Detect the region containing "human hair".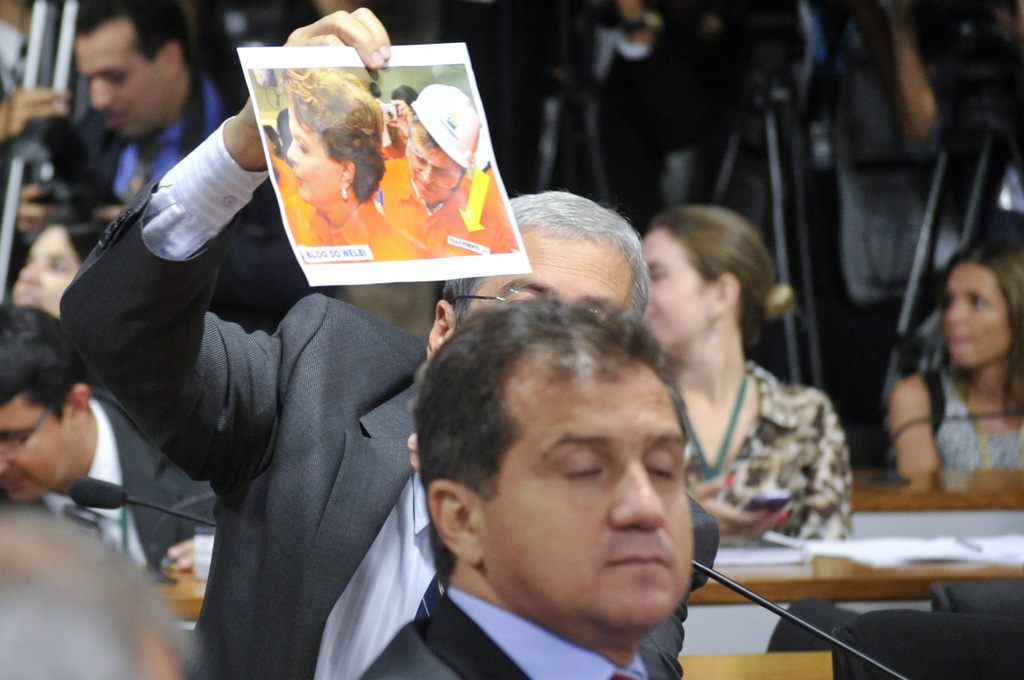
x1=76, y1=0, x2=189, y2=60.
